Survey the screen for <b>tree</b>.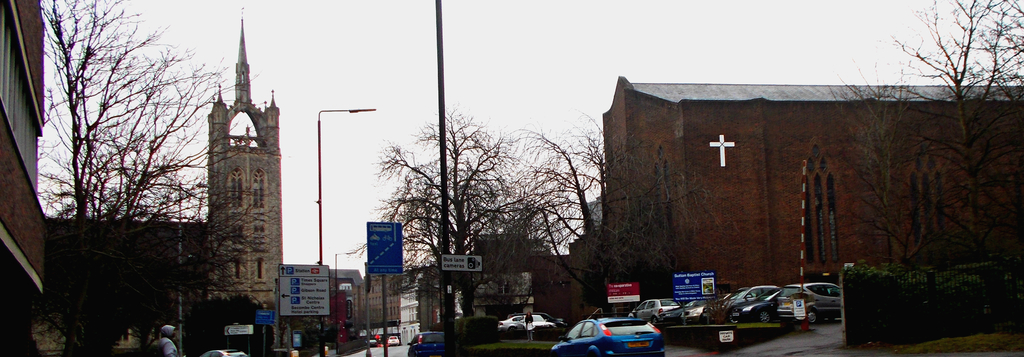
Survey found: <box>828,52,930,304</box>.
